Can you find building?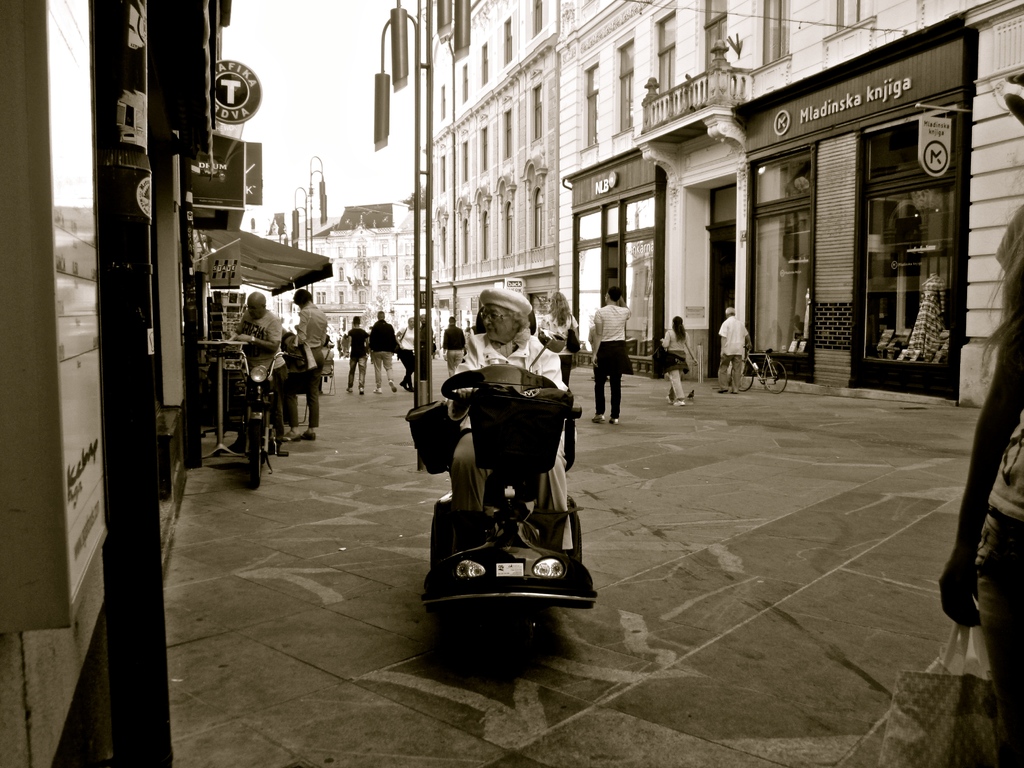
Yes, bounding box: rect(0, 0, 234, 767).
